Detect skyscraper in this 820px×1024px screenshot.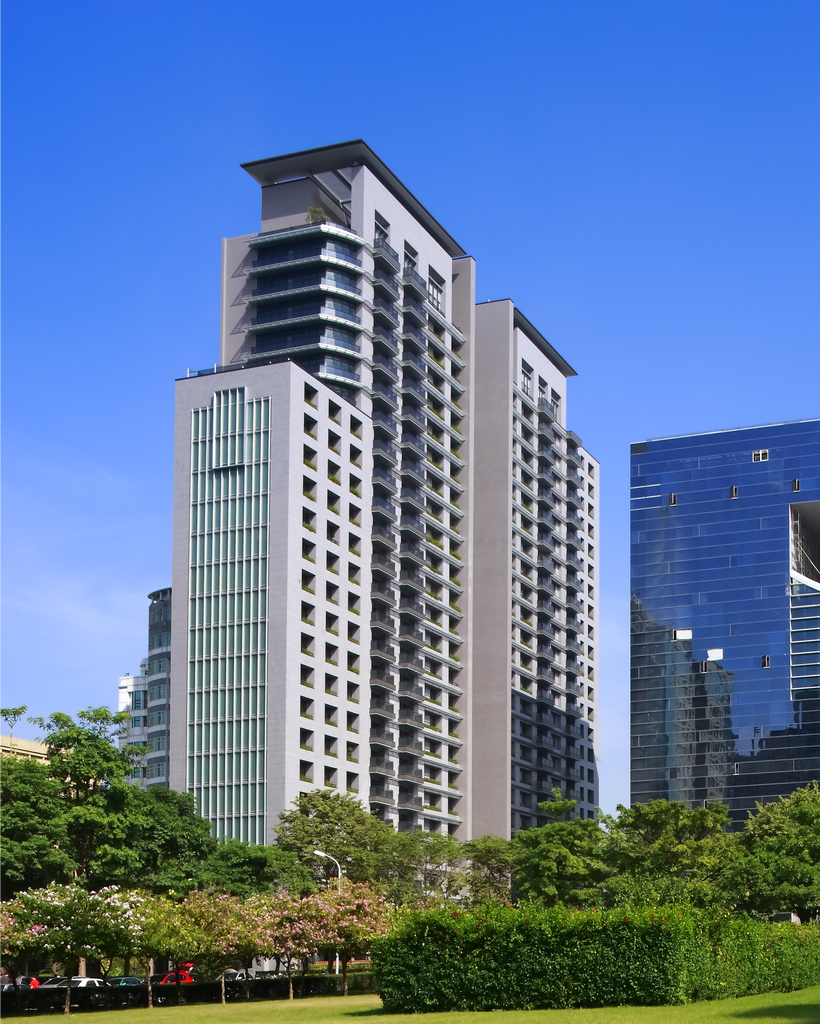
Detection: 140/150/636/880.
